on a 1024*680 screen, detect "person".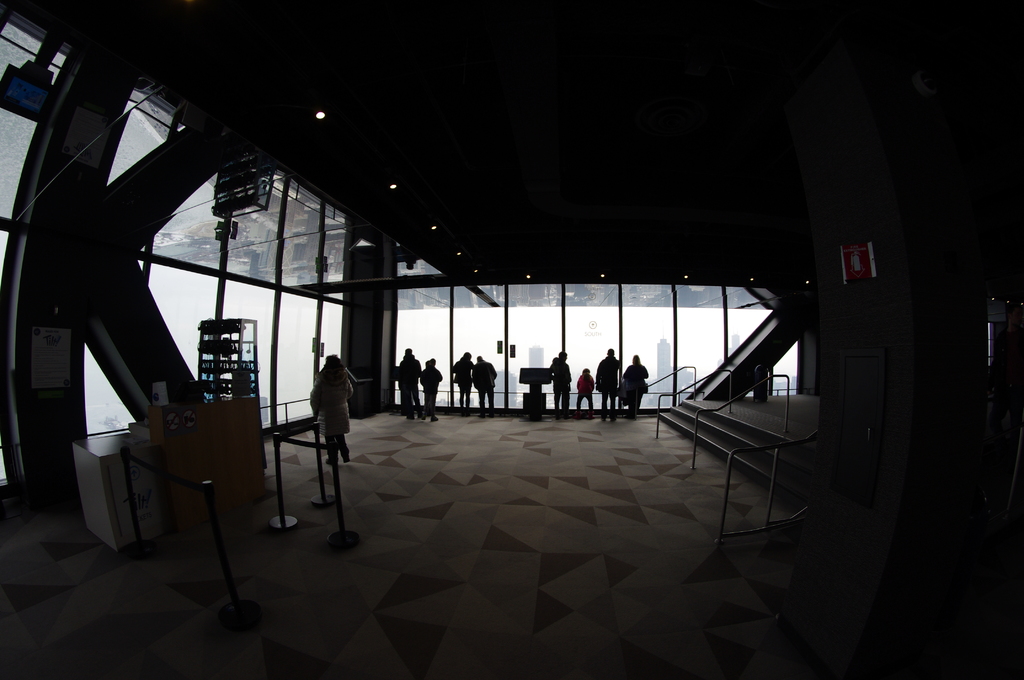
[x1=614, y1=359, x2=652, y2=421].
